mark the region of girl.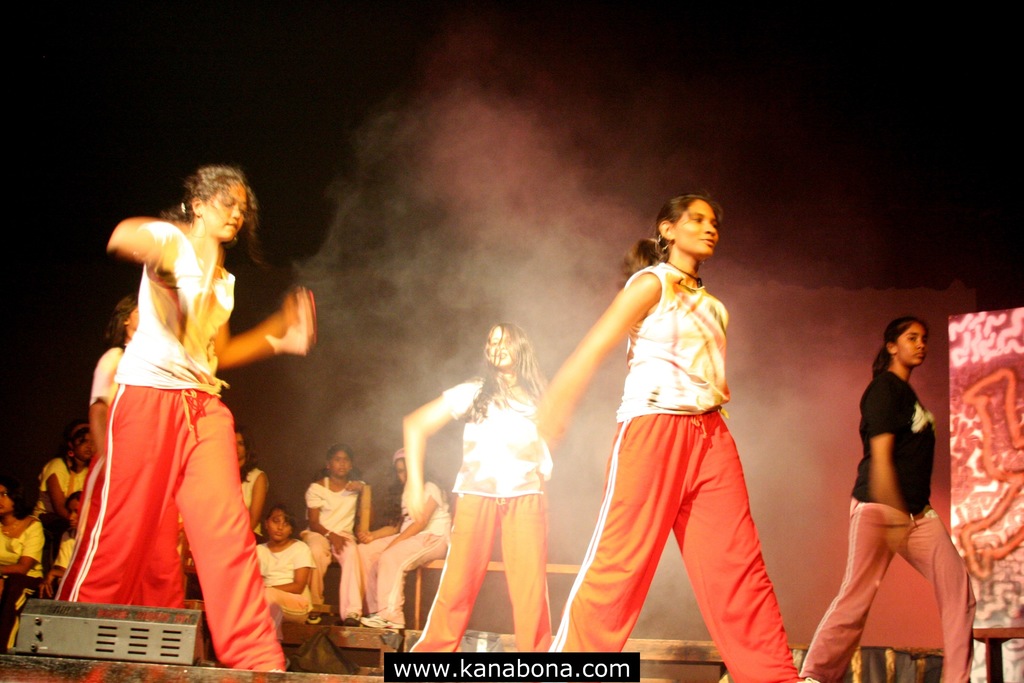
Region: box=[35, 425, 95, 520].
